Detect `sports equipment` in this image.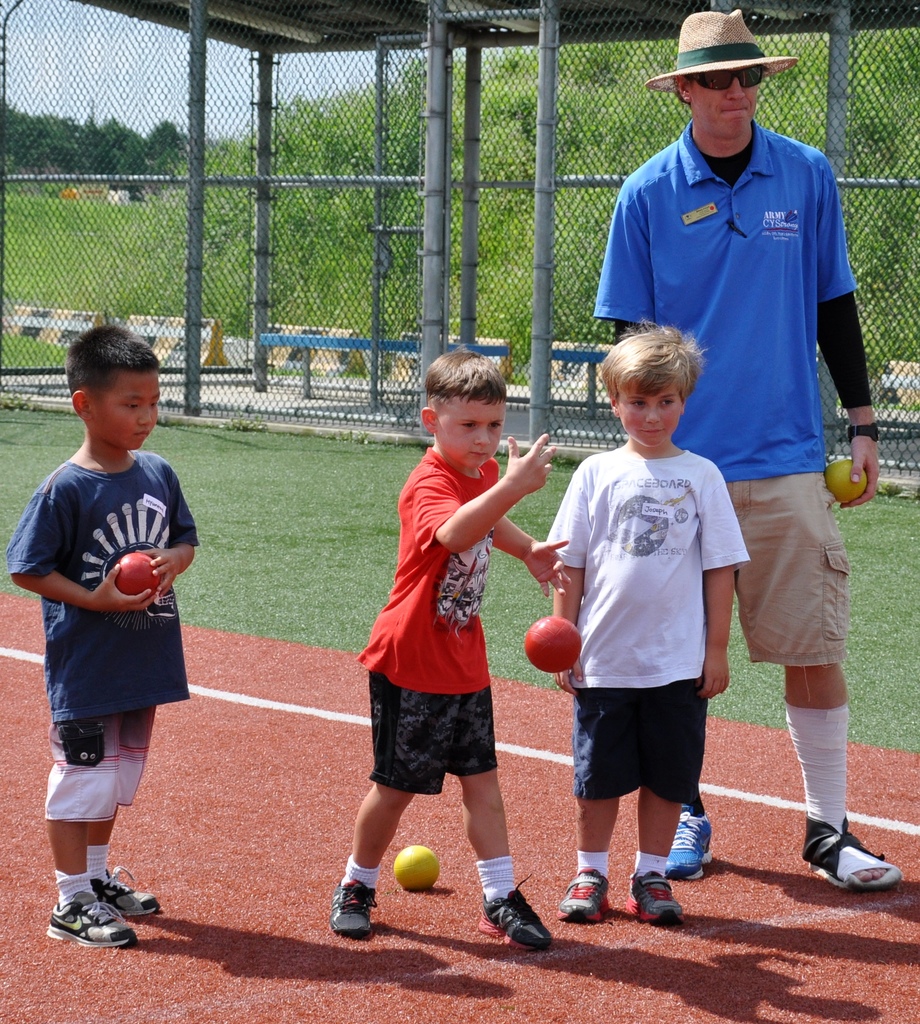
Detection: left=115, top=550, right=160, bottom=598.
